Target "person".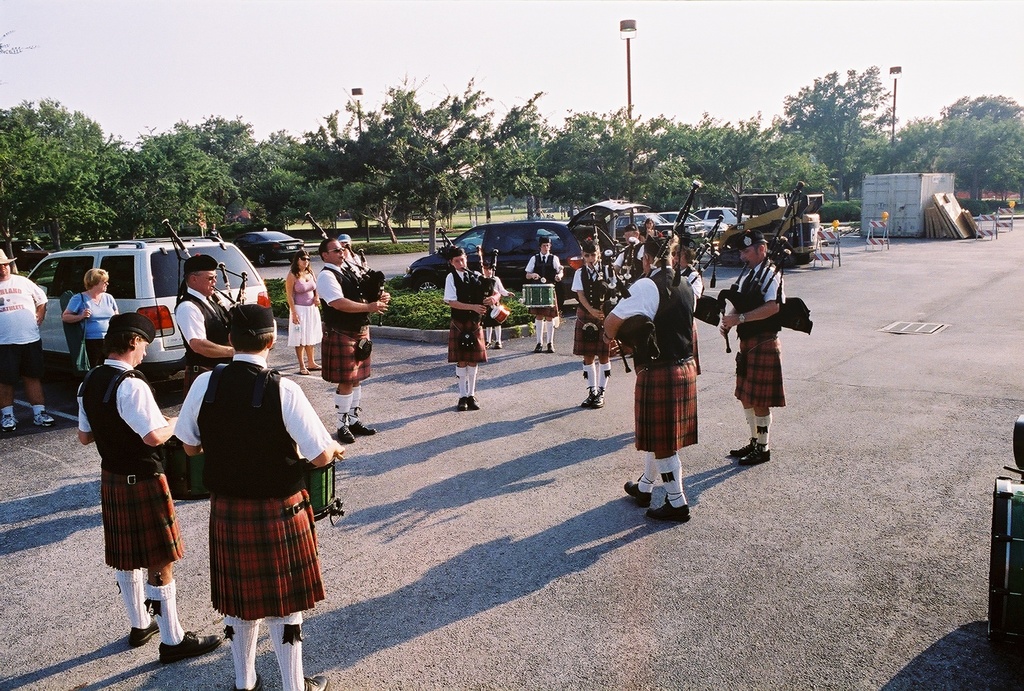
Target region: x1=171, y1=251, x2=239, y2=378.
